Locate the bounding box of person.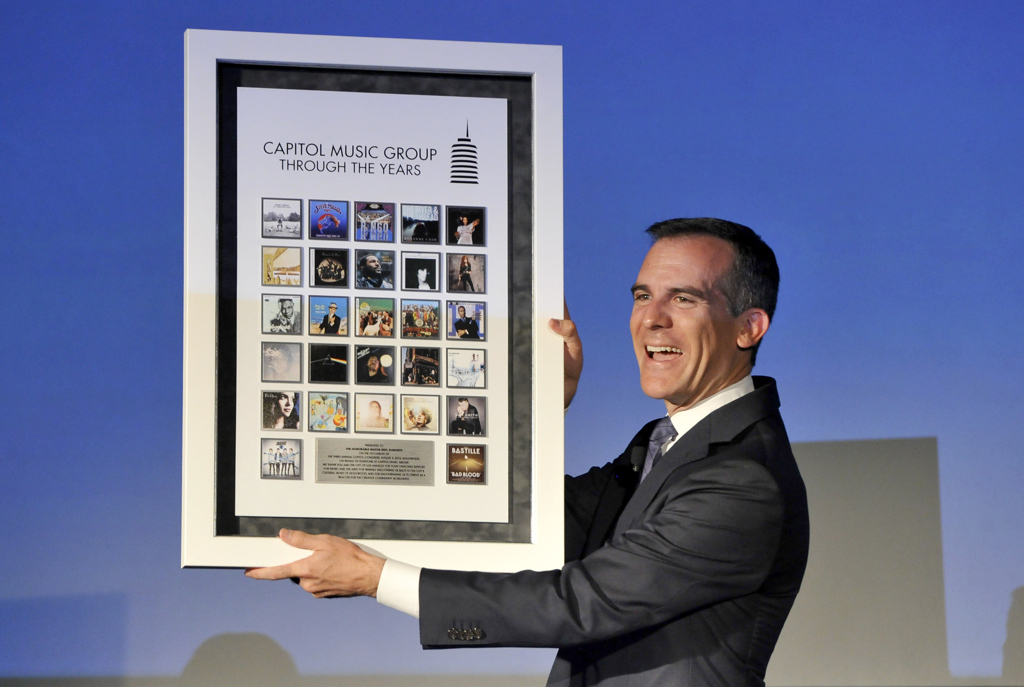
Bounding box: (x1=249, y1=218, x2=815, y2=686).
